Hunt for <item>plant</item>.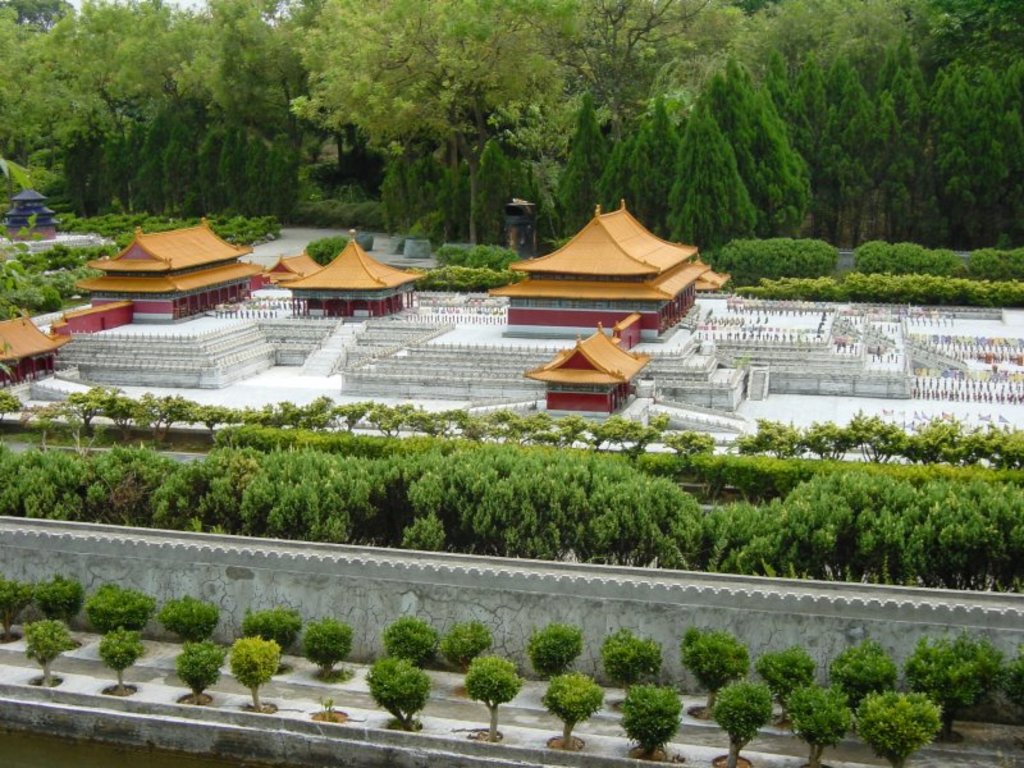
Hunted down at (228,635,285,712).
